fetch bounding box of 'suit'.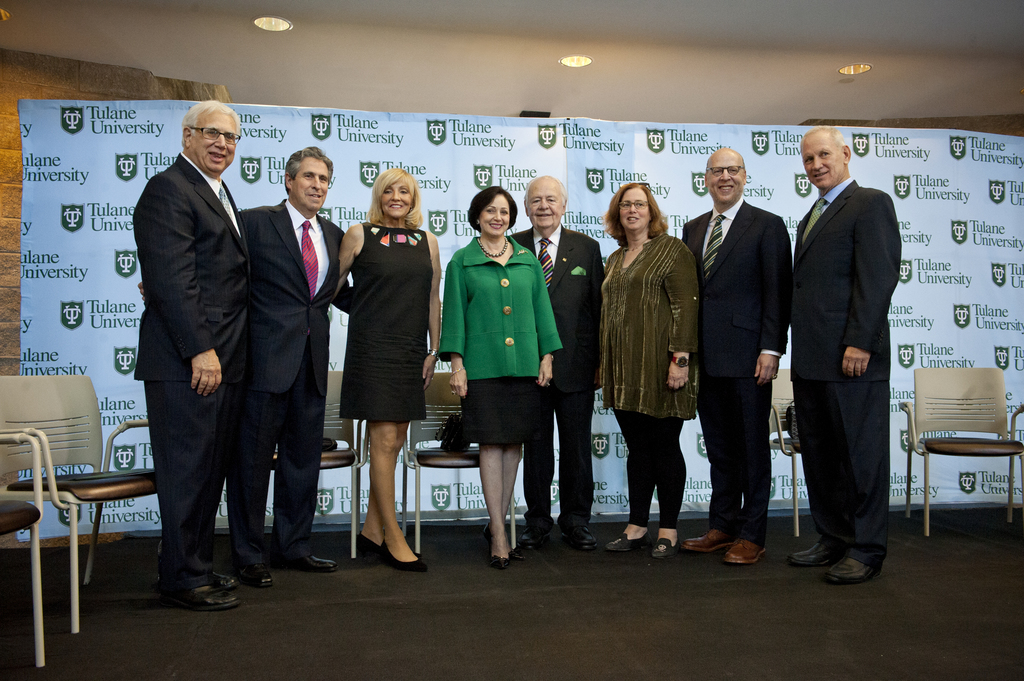
Bbox: locate(238, 198, 355, 565).
